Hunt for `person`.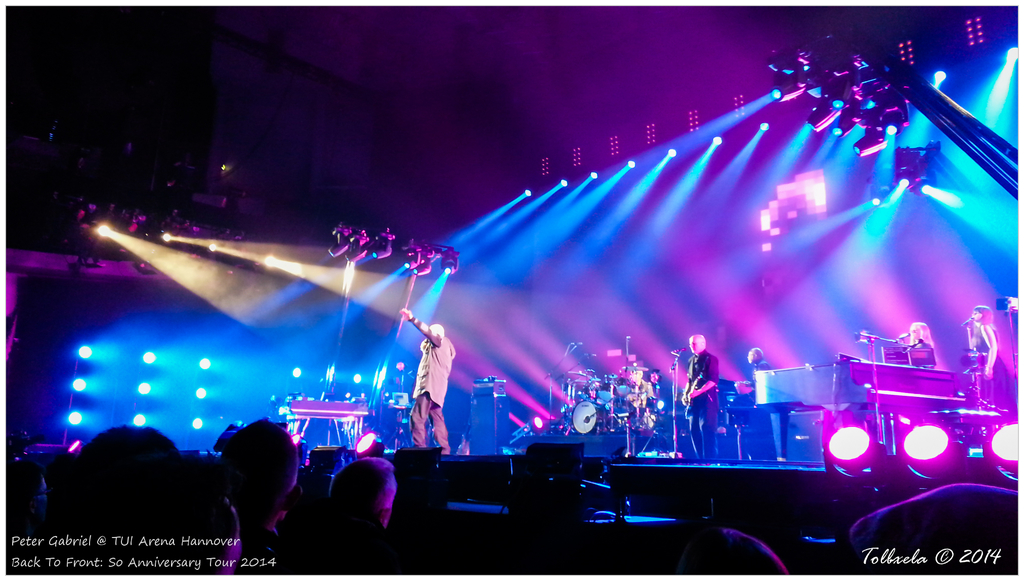
Hunted down at box(400, 315, 456, 458).
